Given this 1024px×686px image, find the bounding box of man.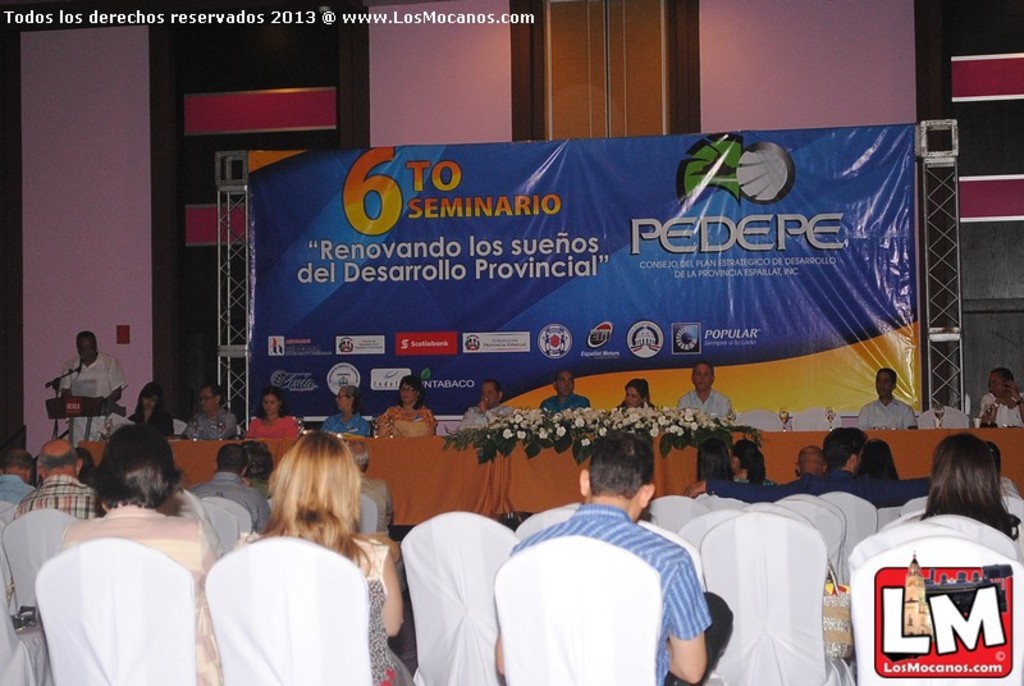
{"left": 456, "top": 379, "right": 515, "bottom": 436}.
